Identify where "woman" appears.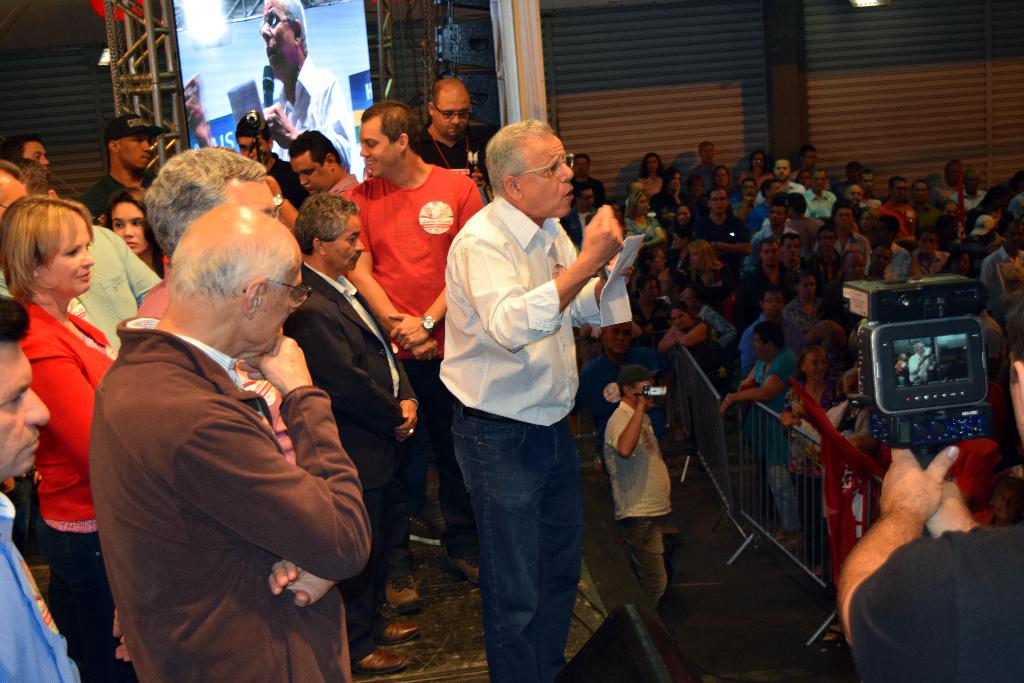
Appears at <bbox>717, 322, 804, 558</bbox>.
